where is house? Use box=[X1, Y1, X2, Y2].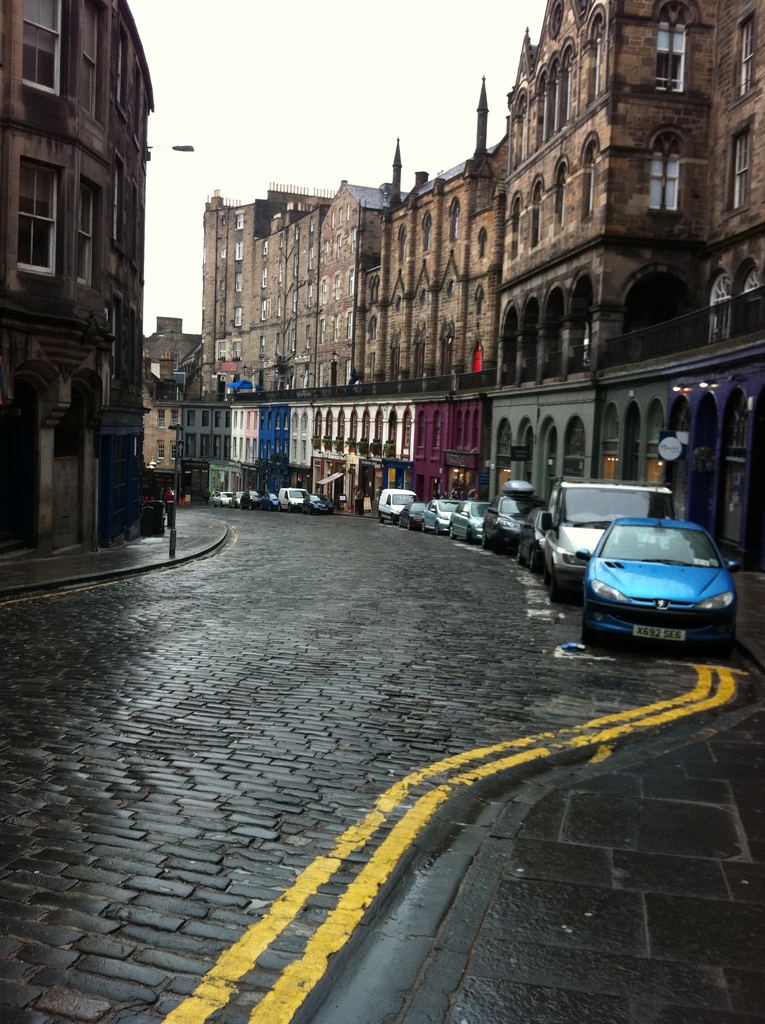
box=[369, 70, 505, 532].
